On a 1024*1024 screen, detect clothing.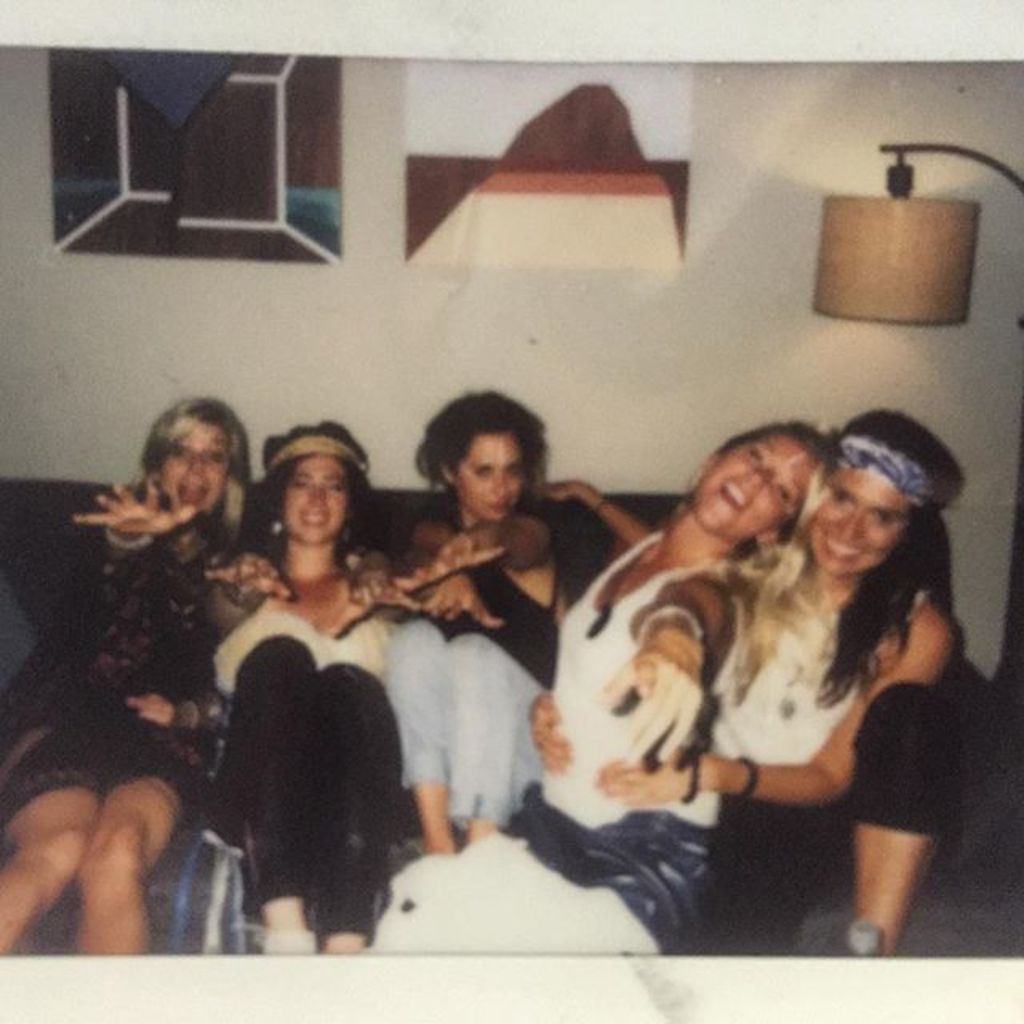
[195, 512, 437, 936].
